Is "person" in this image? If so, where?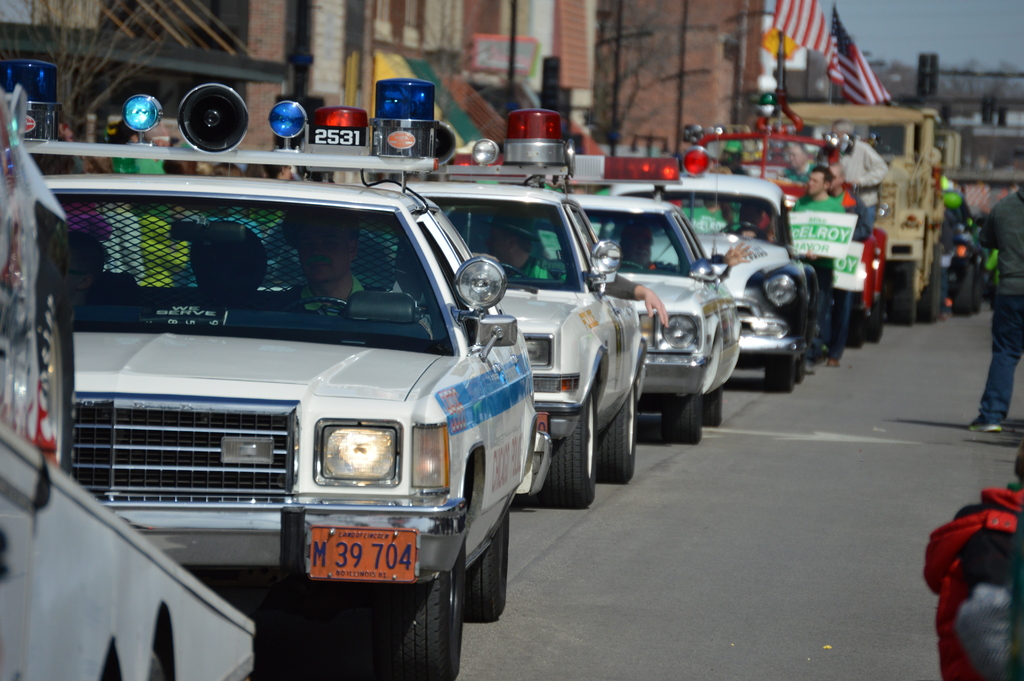
Yes, at 67/229/111/306.
